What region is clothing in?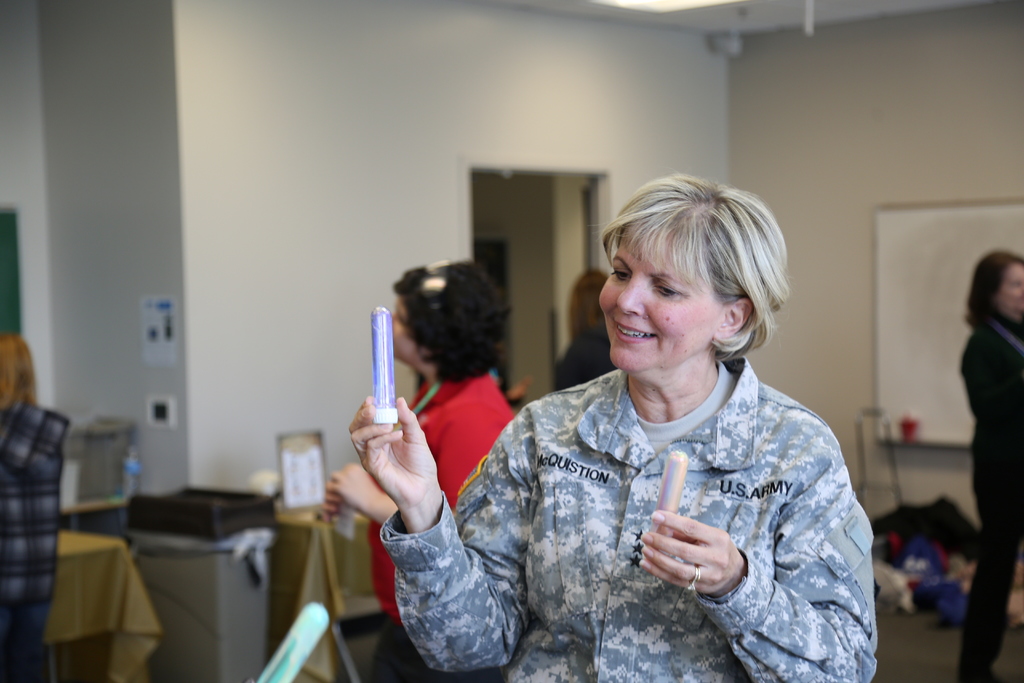
{"left": 0, "top": 406, "right": 73, "bottom": 682}.
